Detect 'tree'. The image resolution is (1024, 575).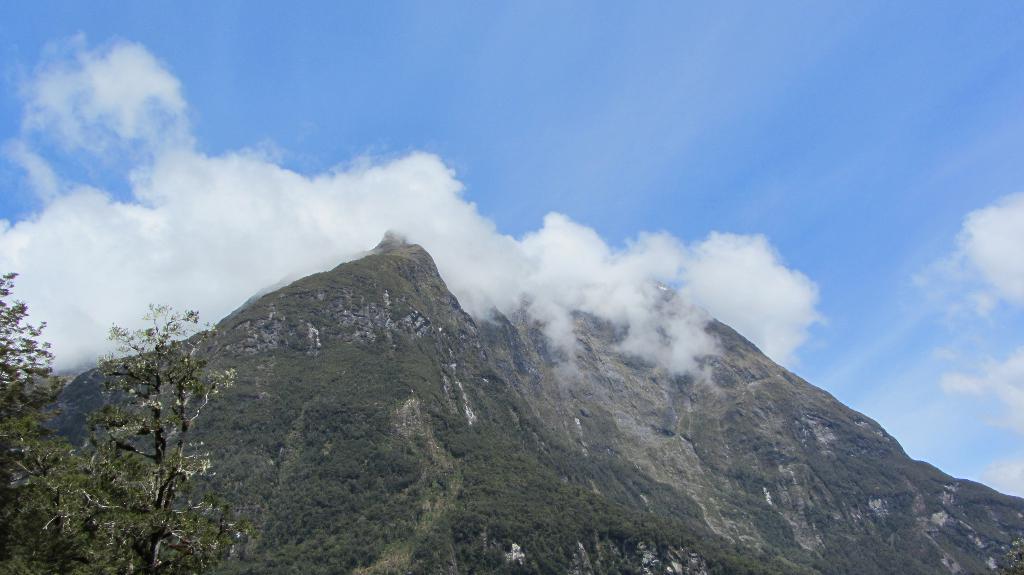
47,269,236,546.
